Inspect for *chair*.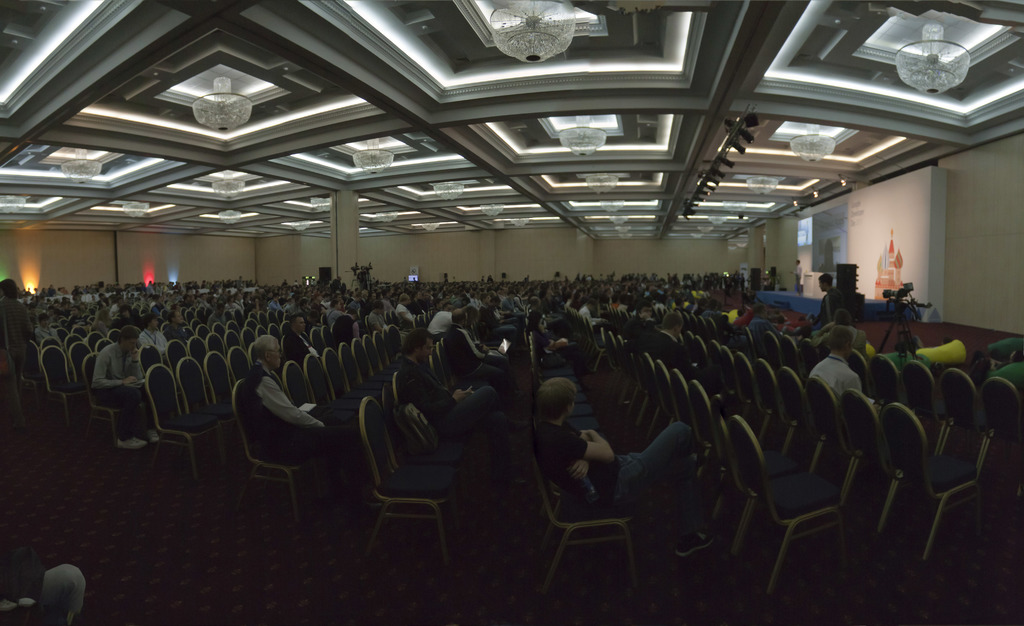
Inspection: [901, 360, 950, 460].
